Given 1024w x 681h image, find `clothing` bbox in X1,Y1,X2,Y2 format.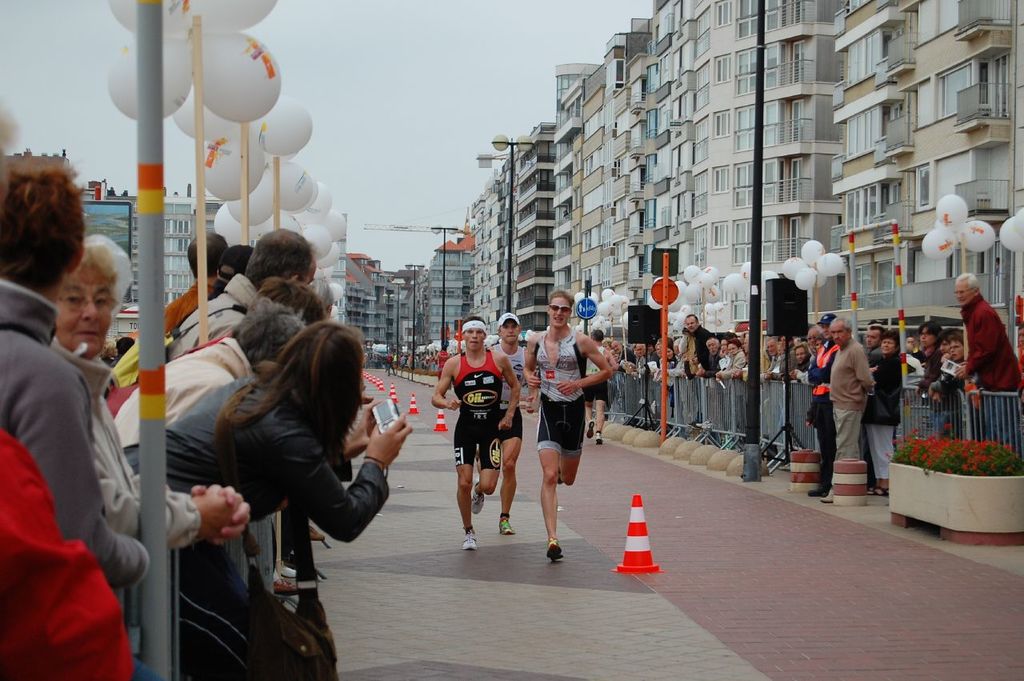
446,347,506,468.
